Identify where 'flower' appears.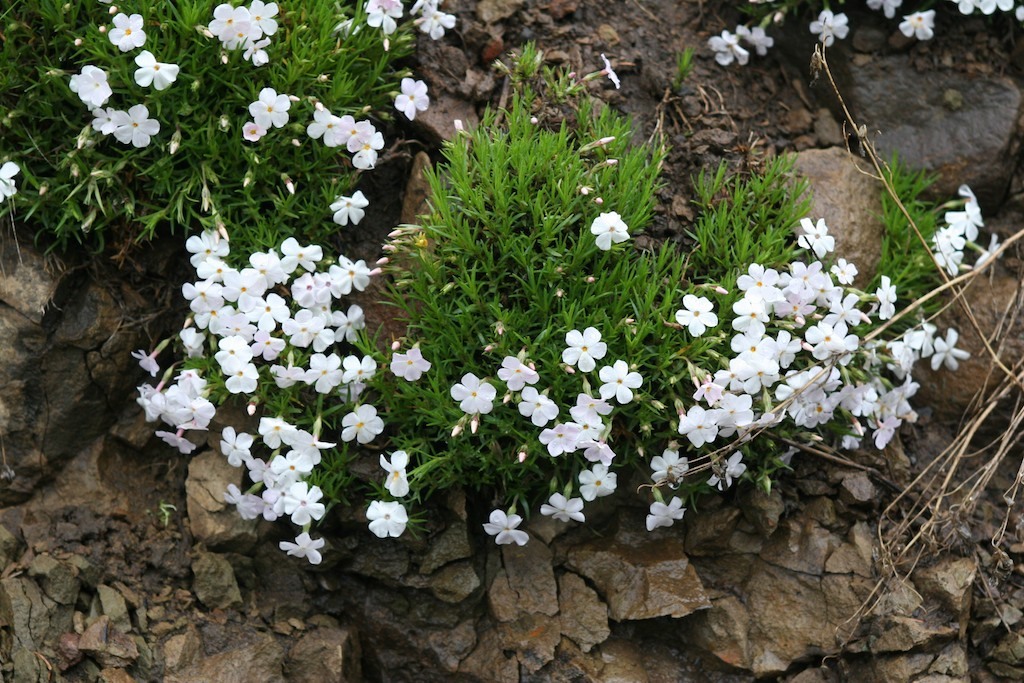
Appears at box=[541, 494, 585, 522].
